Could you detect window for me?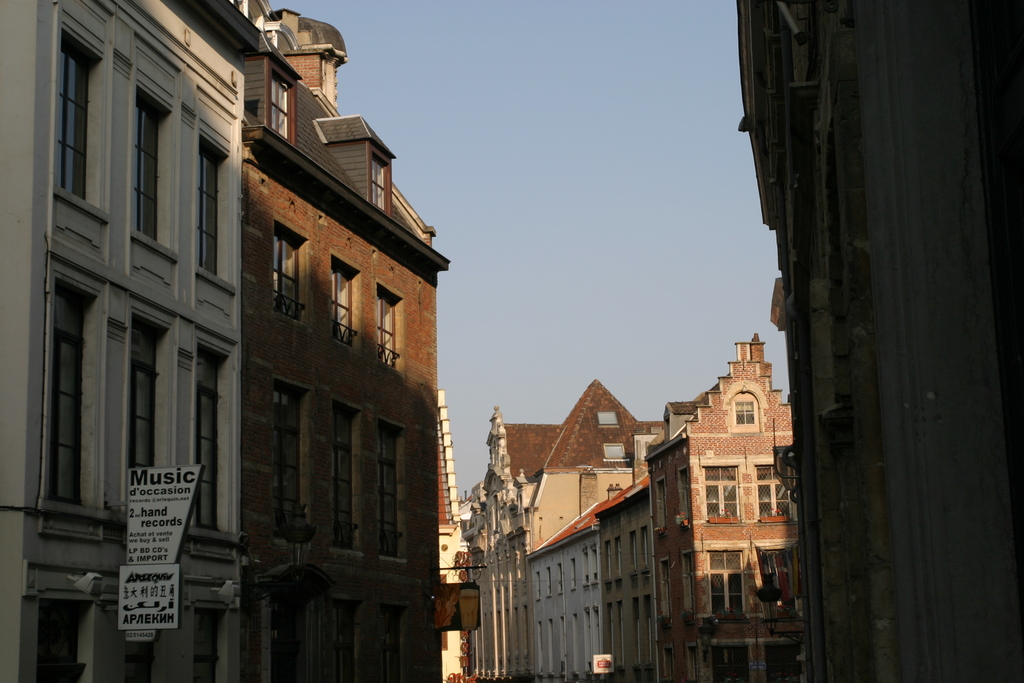
Detection result: left=558, top=559, right=564, bottom=595.
